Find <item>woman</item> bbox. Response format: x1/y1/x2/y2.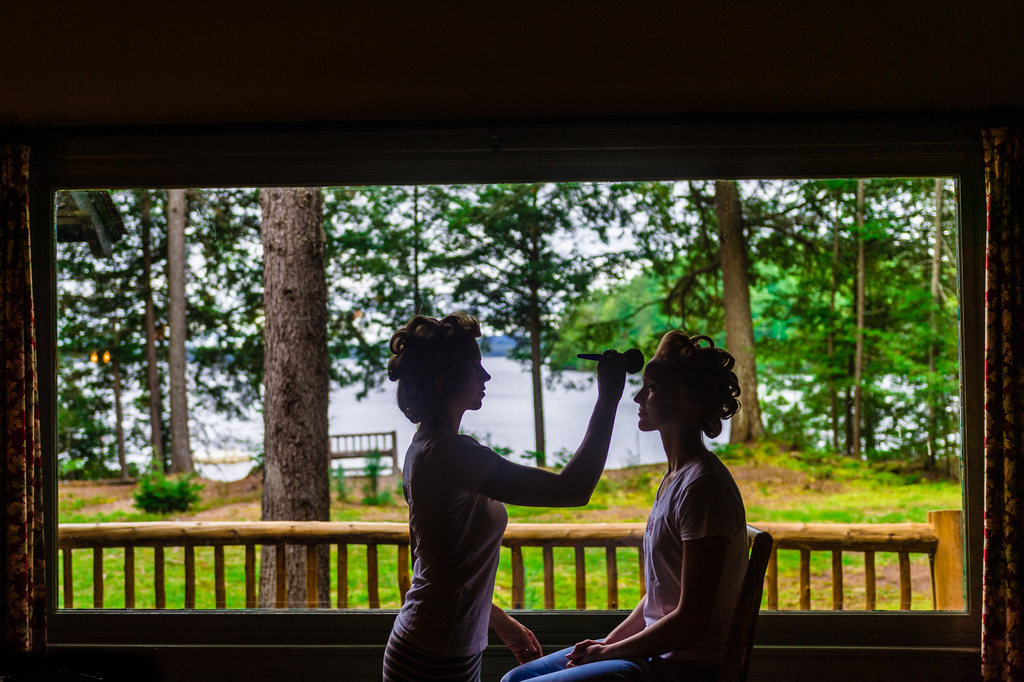
384/318/661/681.
